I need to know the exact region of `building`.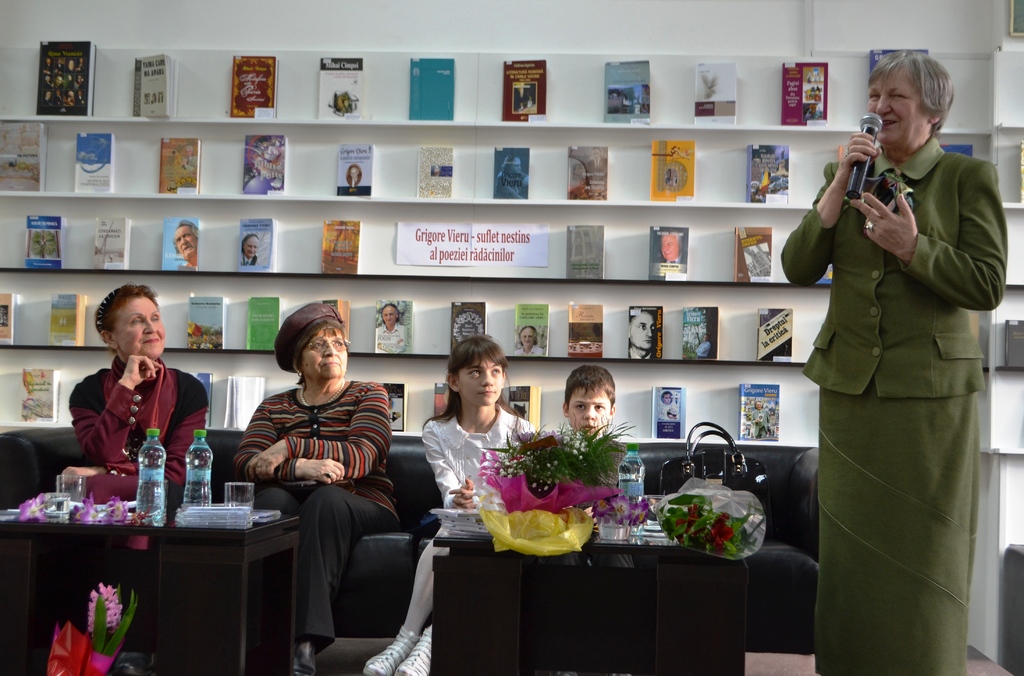
Region: region(0, 0, 1023, 675).
